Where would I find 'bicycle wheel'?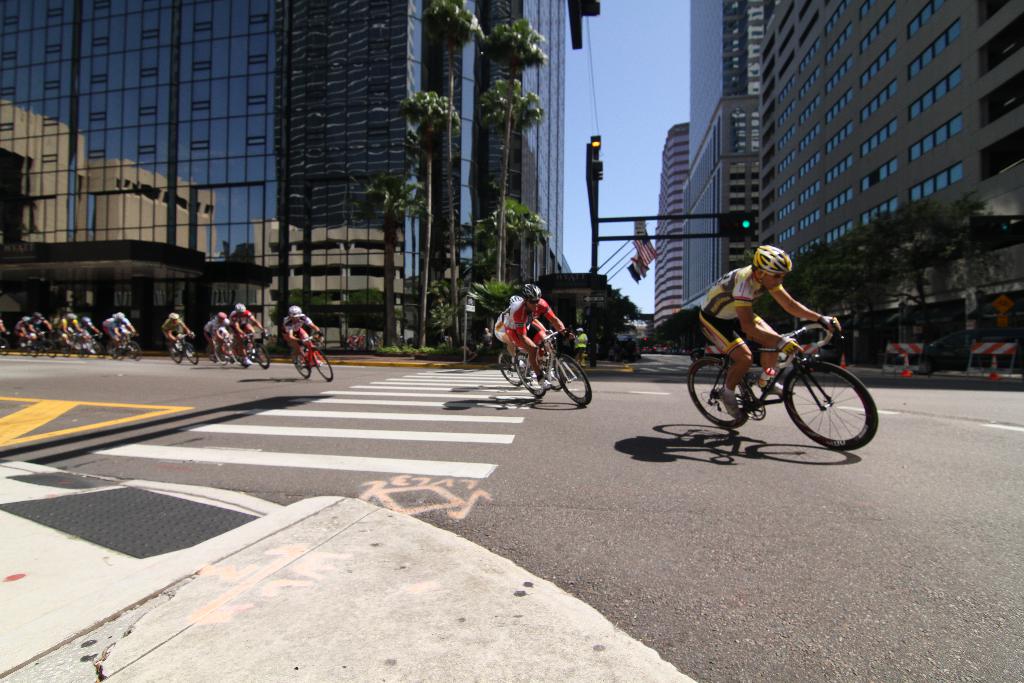
At x1=517, y1=352, x2=545, y2=399.
